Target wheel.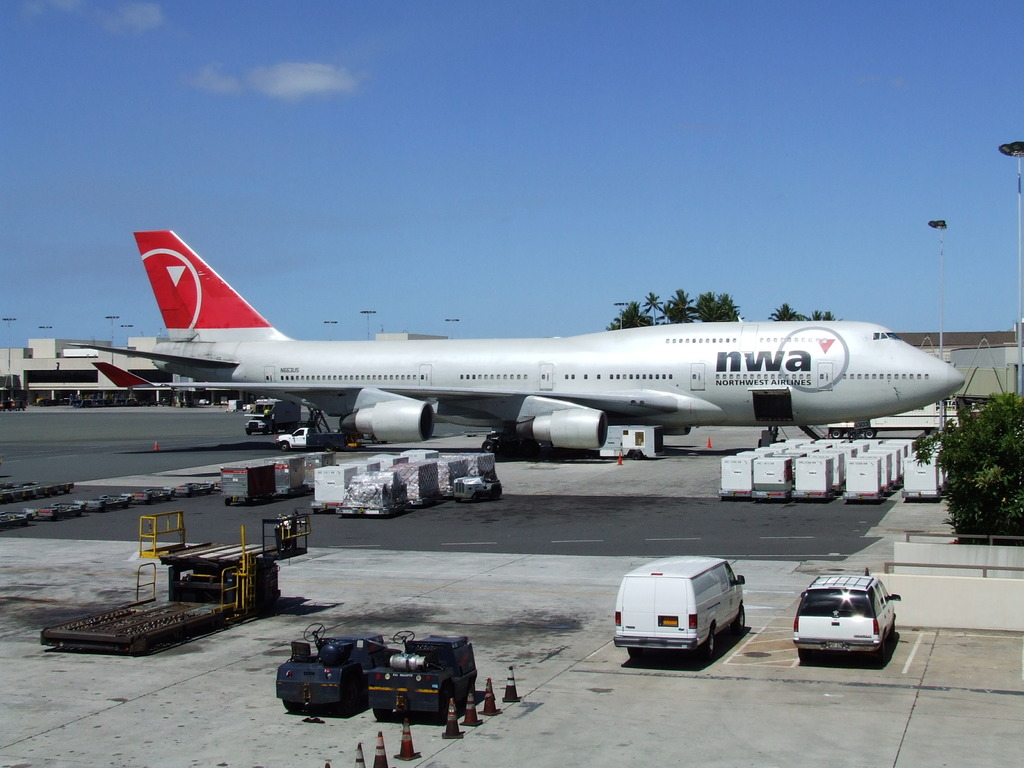
Target region: 247, 430, 254, 436.
